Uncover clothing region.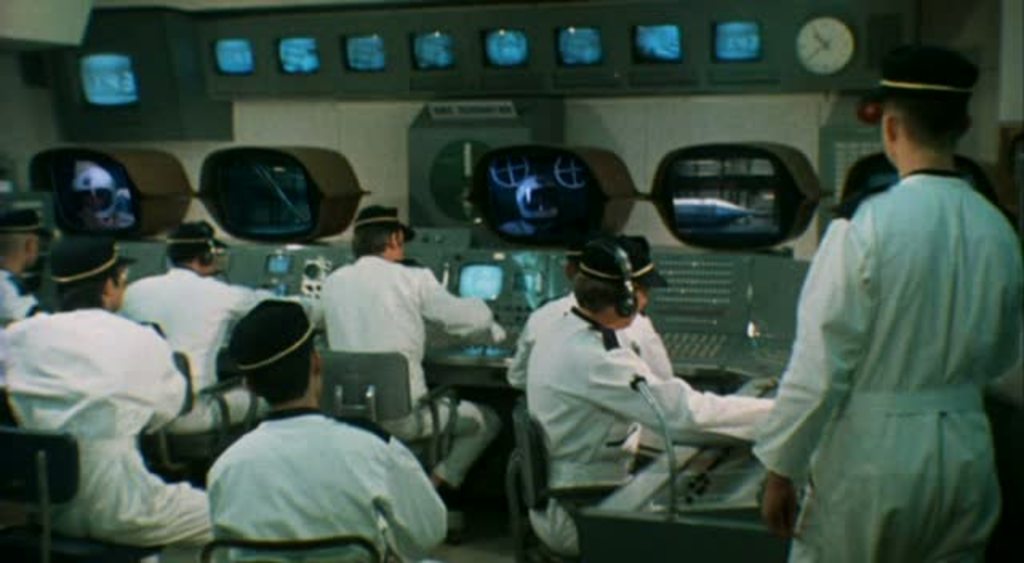
Uncovered: detection(528, 305, 774, 558).
